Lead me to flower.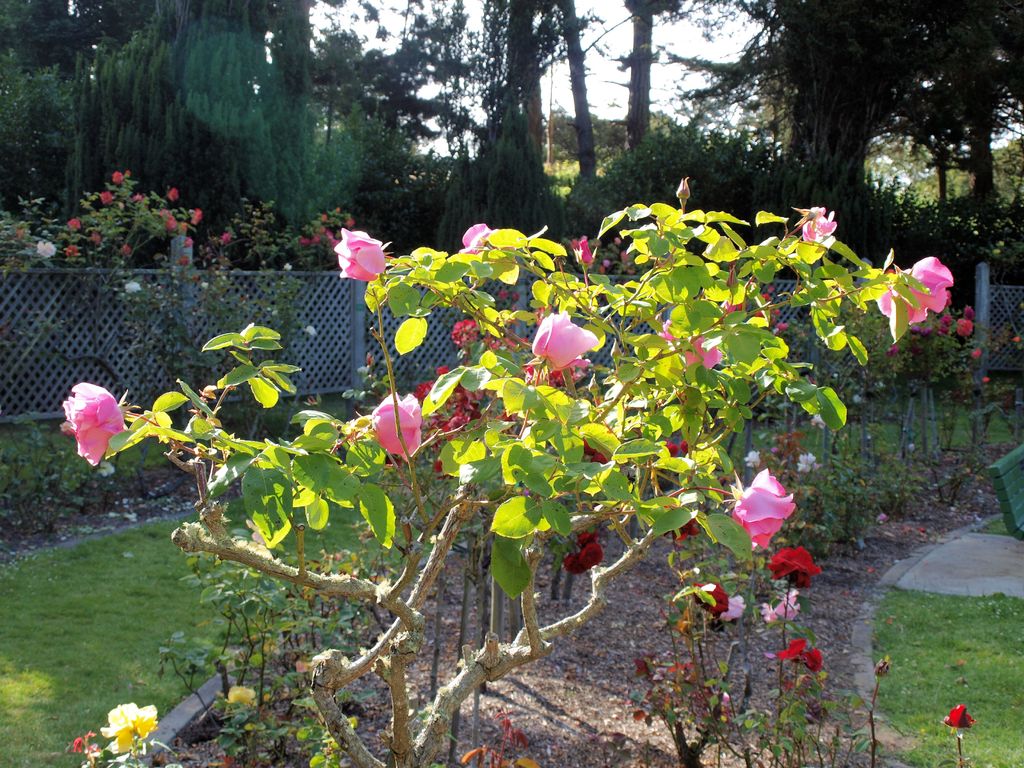
Lead to locate(951, 317, 982, 335).
